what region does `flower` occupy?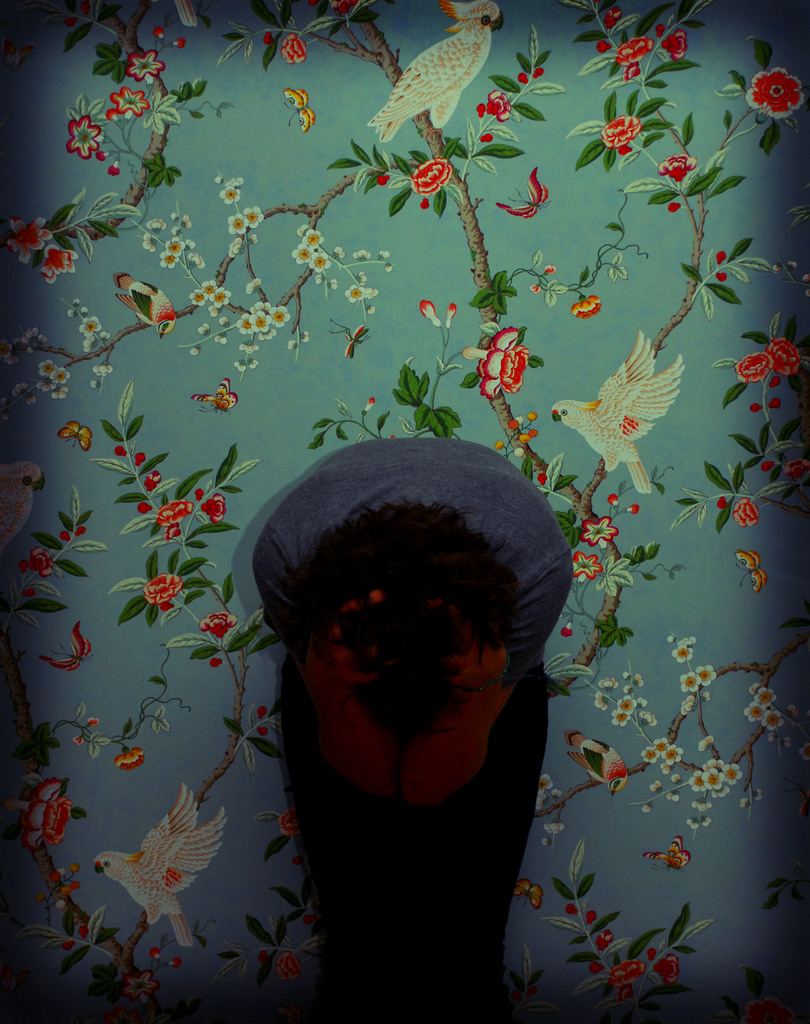
l=63, t=115, r=101, b=166.
